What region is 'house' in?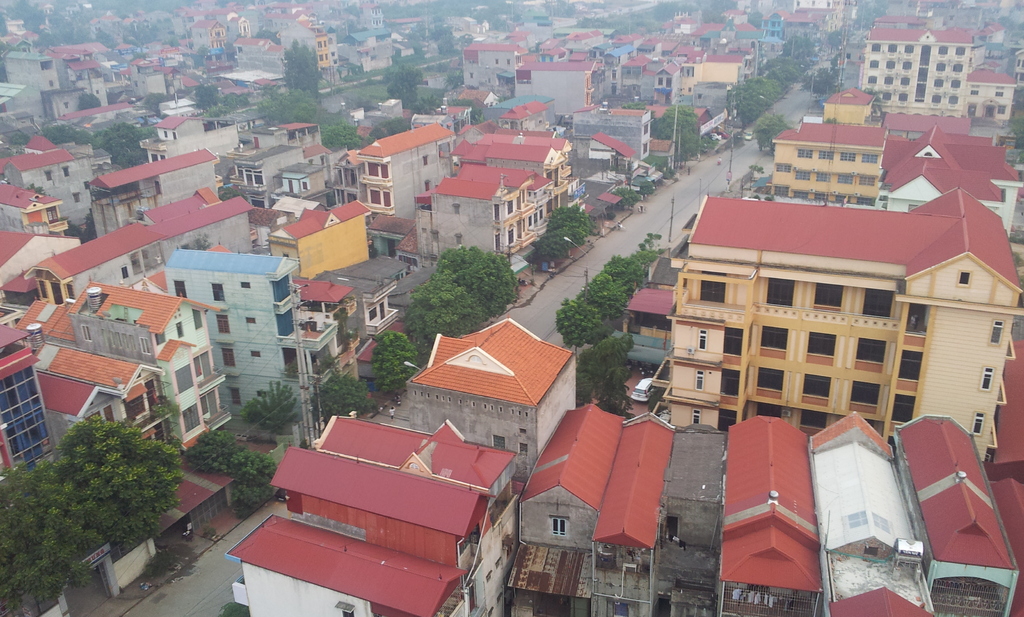
90:159:220:237.
